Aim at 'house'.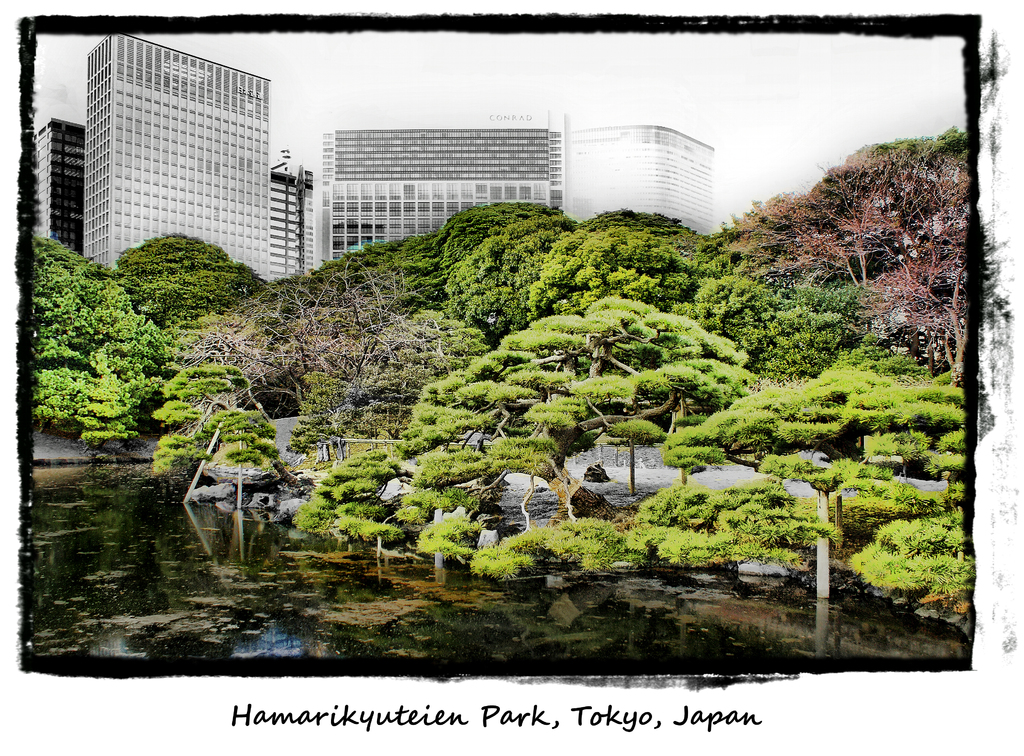
Aimed at 271 165 320 280.
